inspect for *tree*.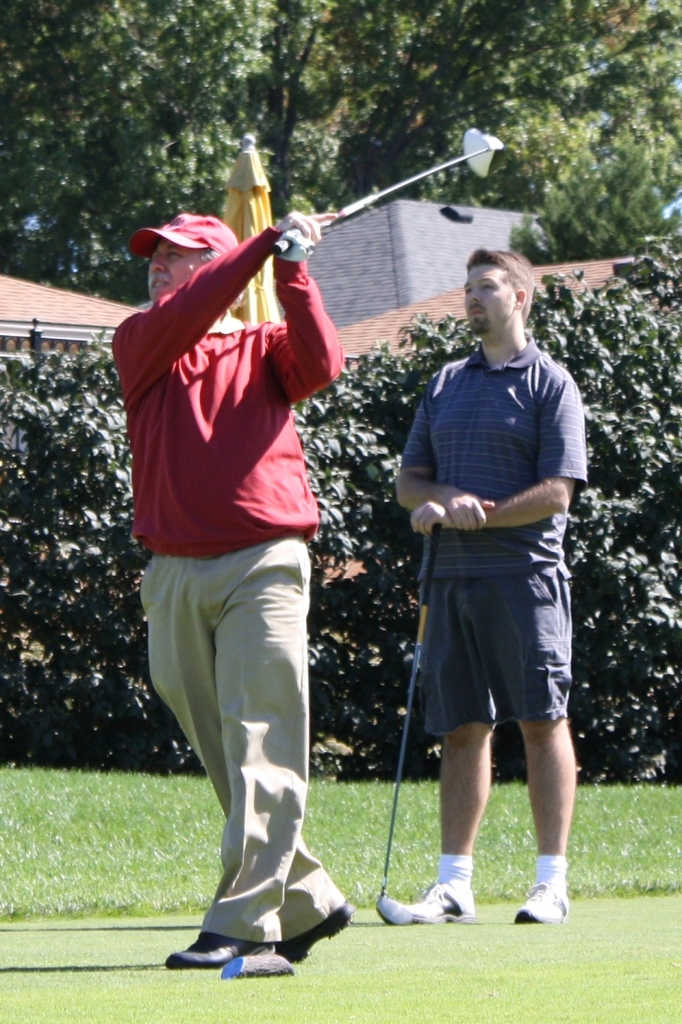
Inspection: {"left": 0, "top": 259, "right": 681, "bottom": 784}.
